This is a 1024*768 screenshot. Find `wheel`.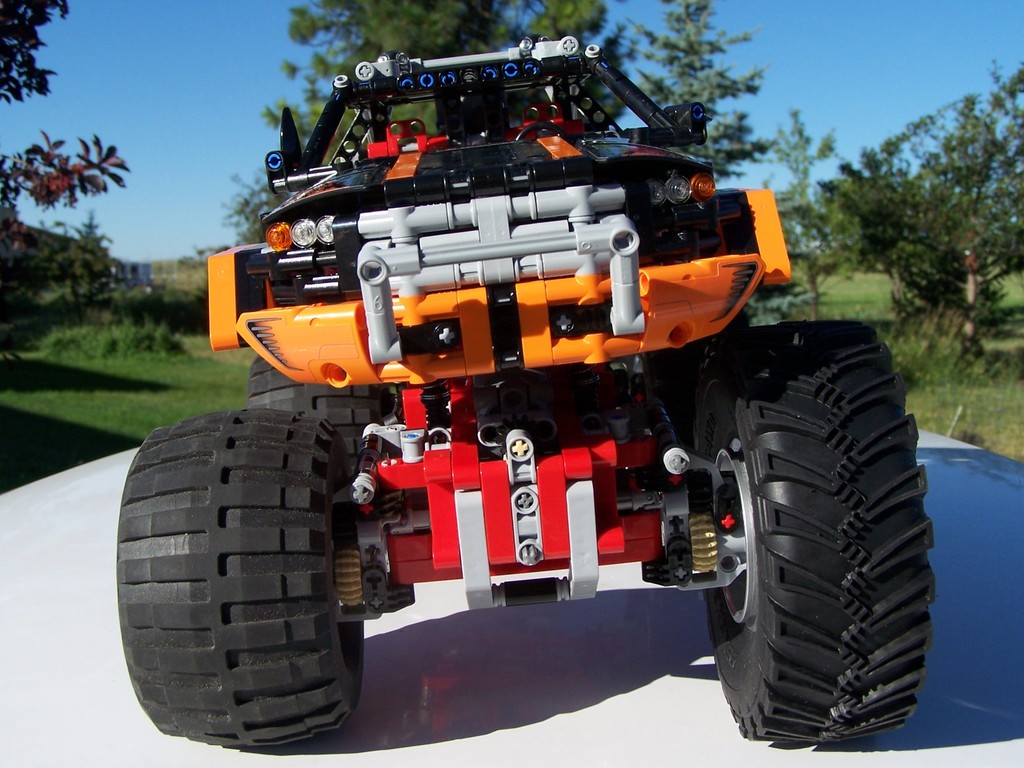
Bounding box: 248,353,386,479.
